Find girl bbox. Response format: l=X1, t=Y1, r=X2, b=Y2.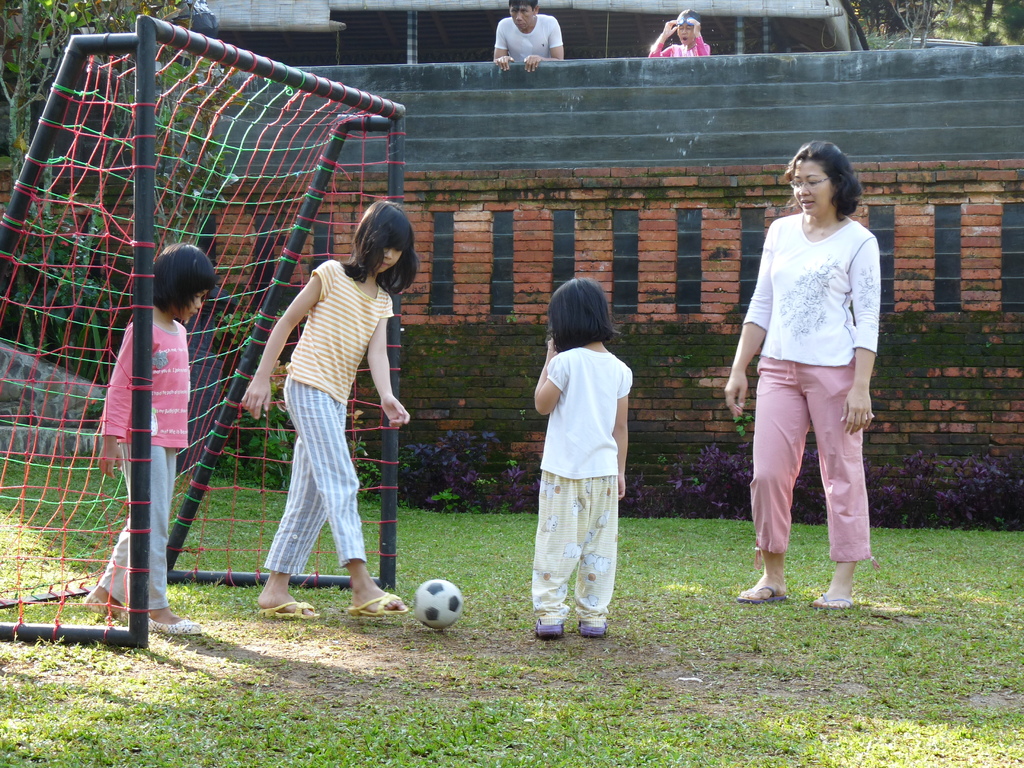
l=241, t=198, r=422, b=619.
